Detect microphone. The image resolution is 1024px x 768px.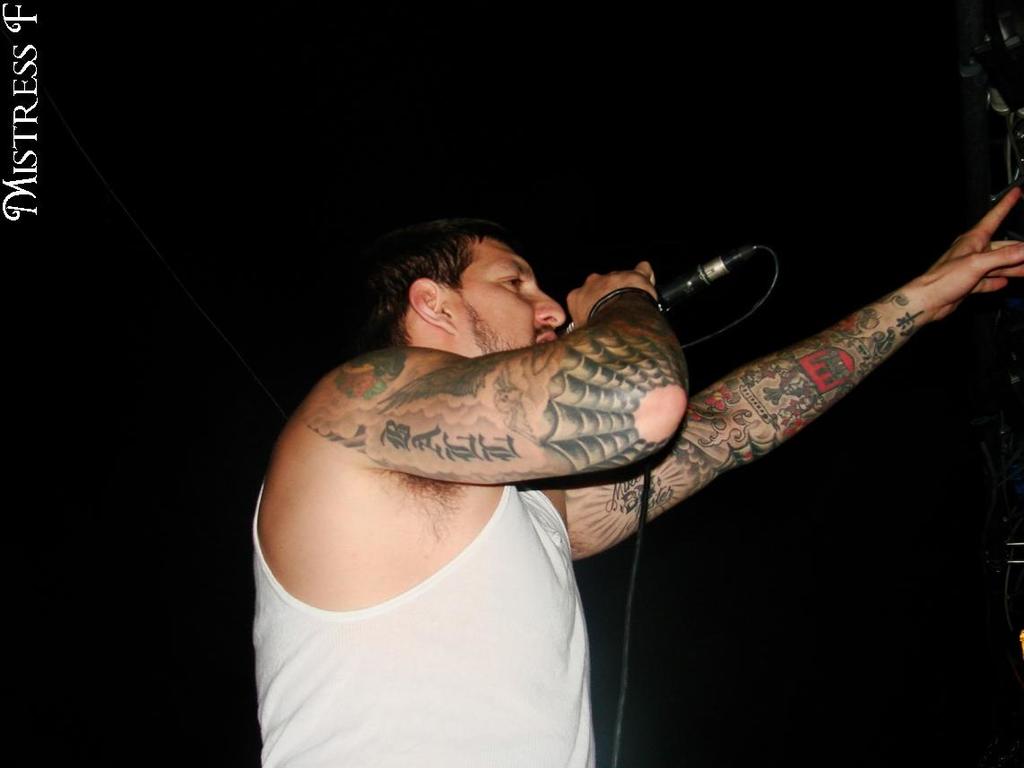
(561, 240, 753, 331).
